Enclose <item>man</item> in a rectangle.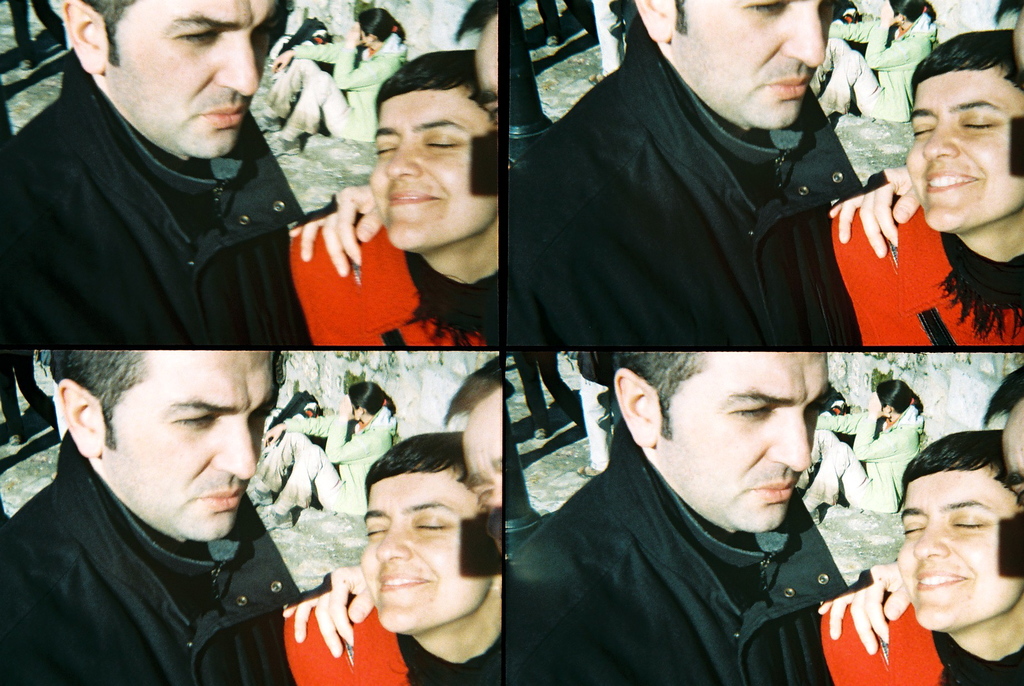
<box>286,0,503,274</box>.
